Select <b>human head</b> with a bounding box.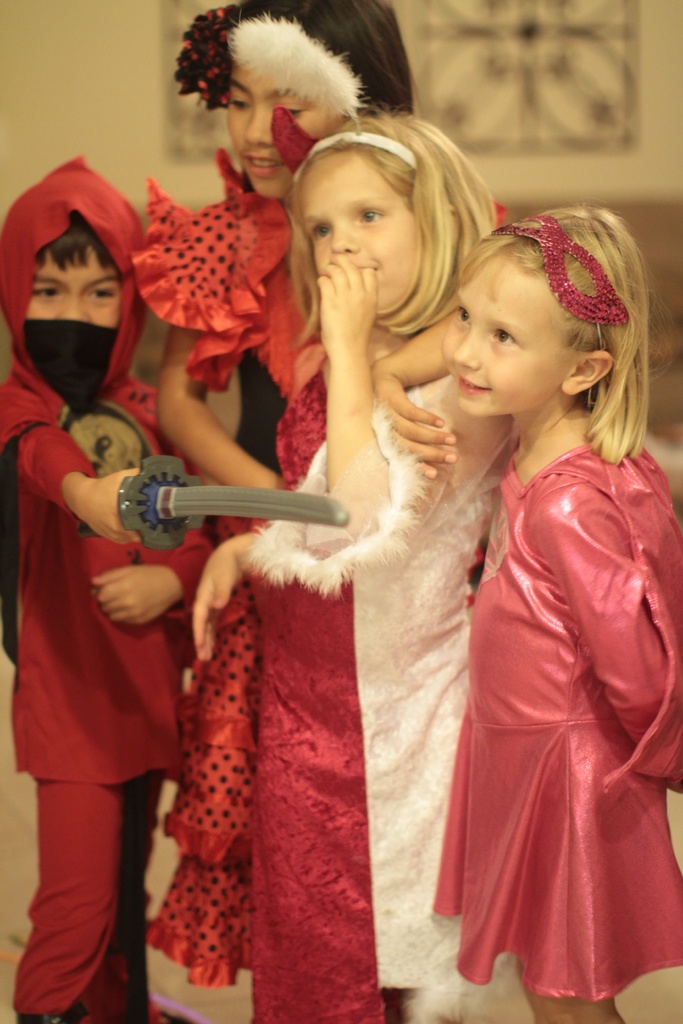
<bbox>281, 106, 477, 291</bbox>.
